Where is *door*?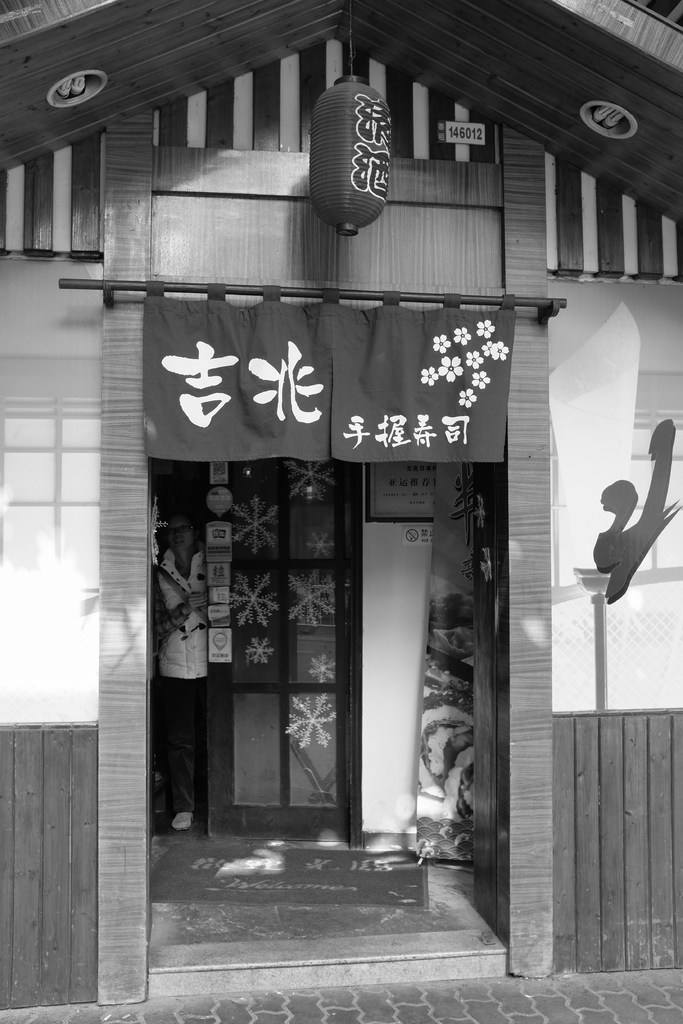
bbox(158, 447, 380, 844).
